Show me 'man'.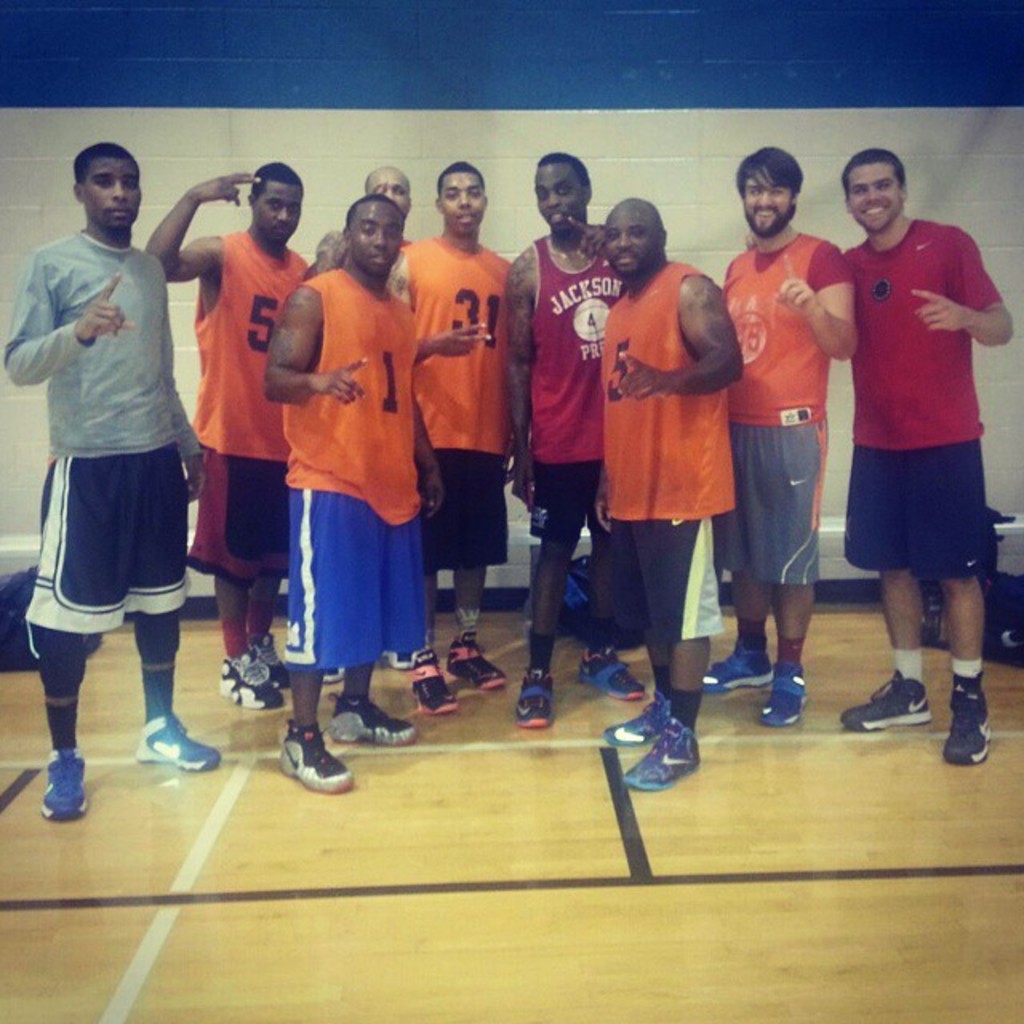
'man' is here: 26/106/202/835.
